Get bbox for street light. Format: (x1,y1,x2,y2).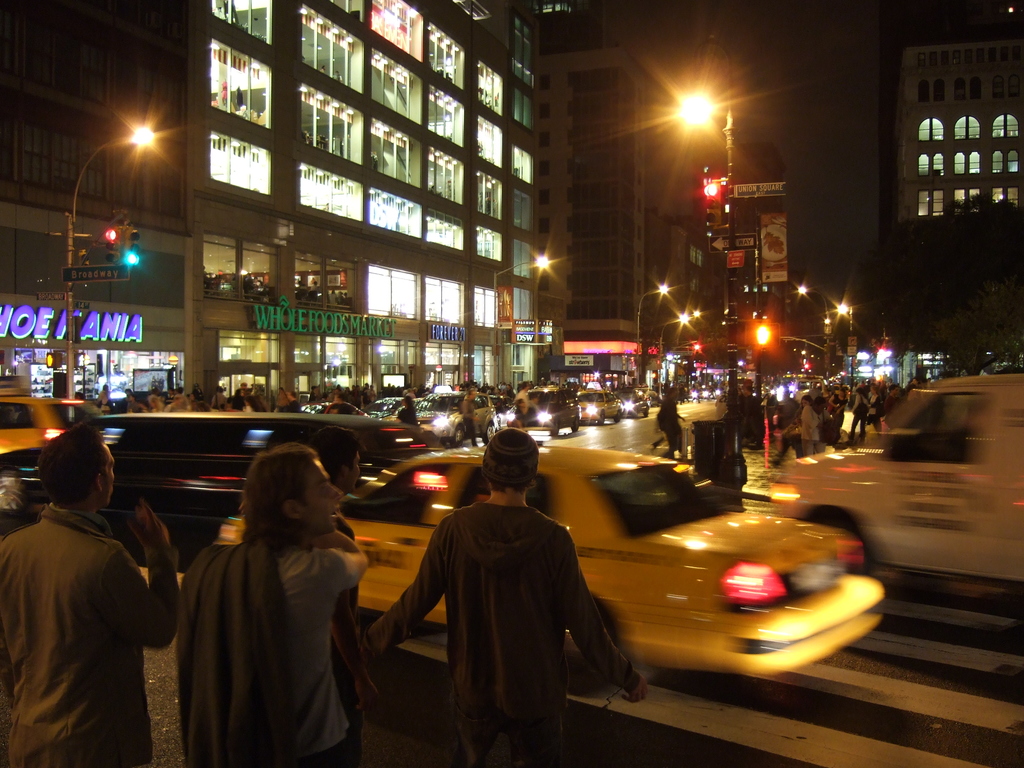
(670,41,737,423).
